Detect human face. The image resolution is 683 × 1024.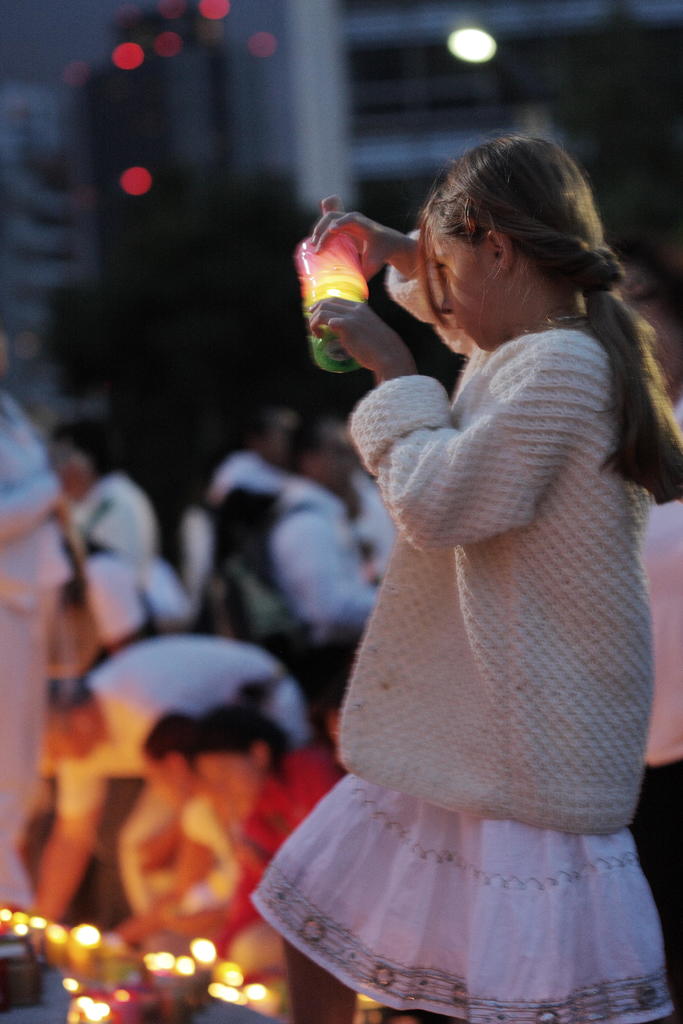
crop(54, 439, 96, 483).
